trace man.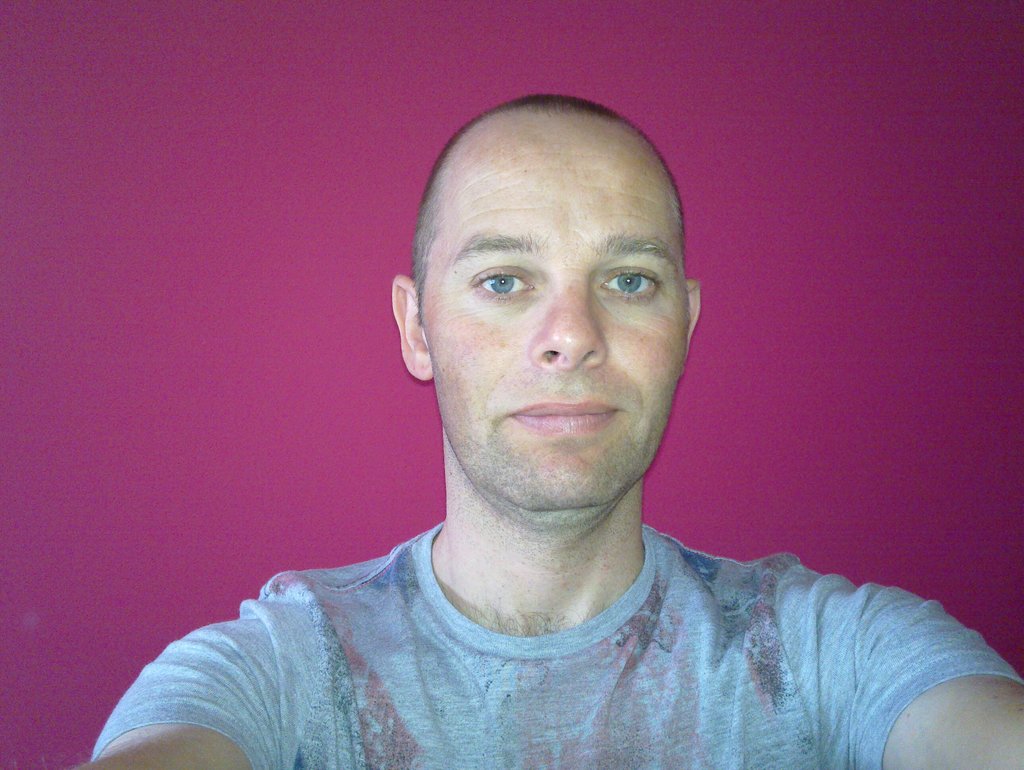
Traced to 64,93,1023,768.
